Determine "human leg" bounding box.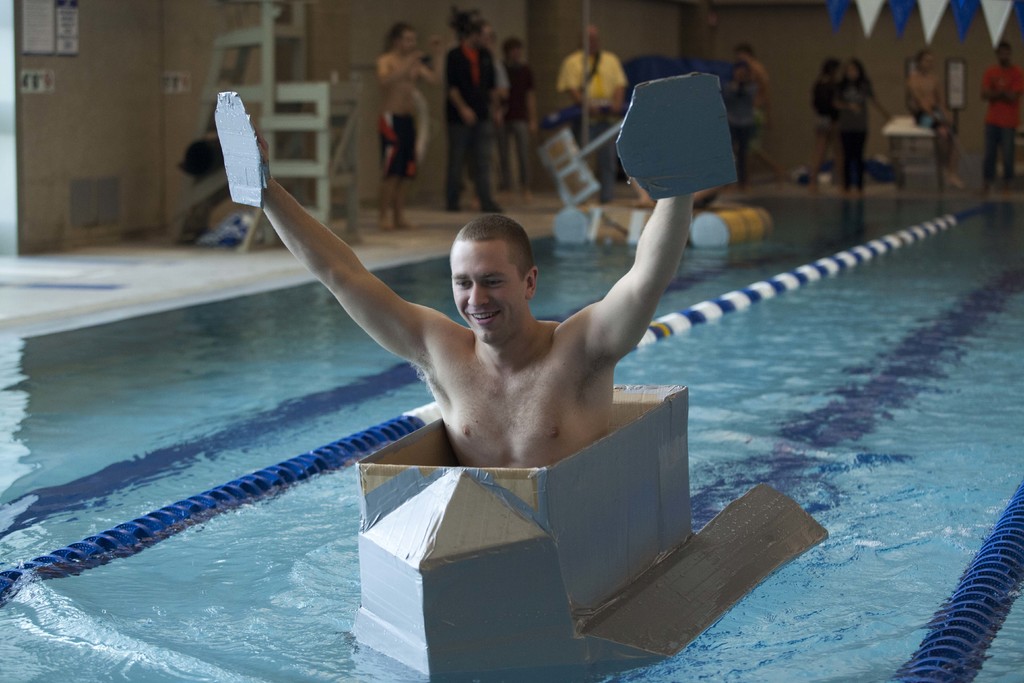
Determined: [394, 113, 413, 227].
